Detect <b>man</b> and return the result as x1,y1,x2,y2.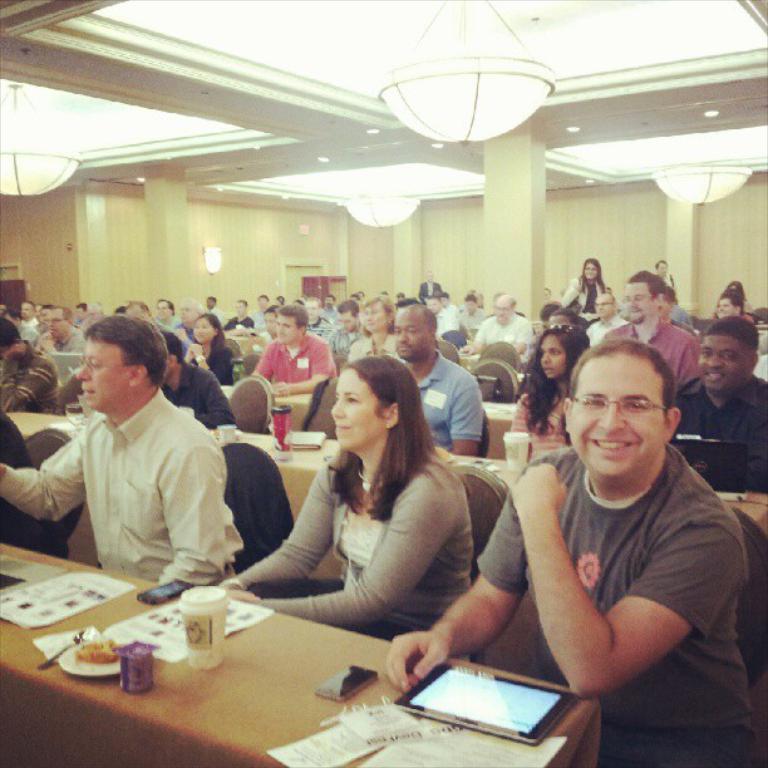
601,266,700,387.
